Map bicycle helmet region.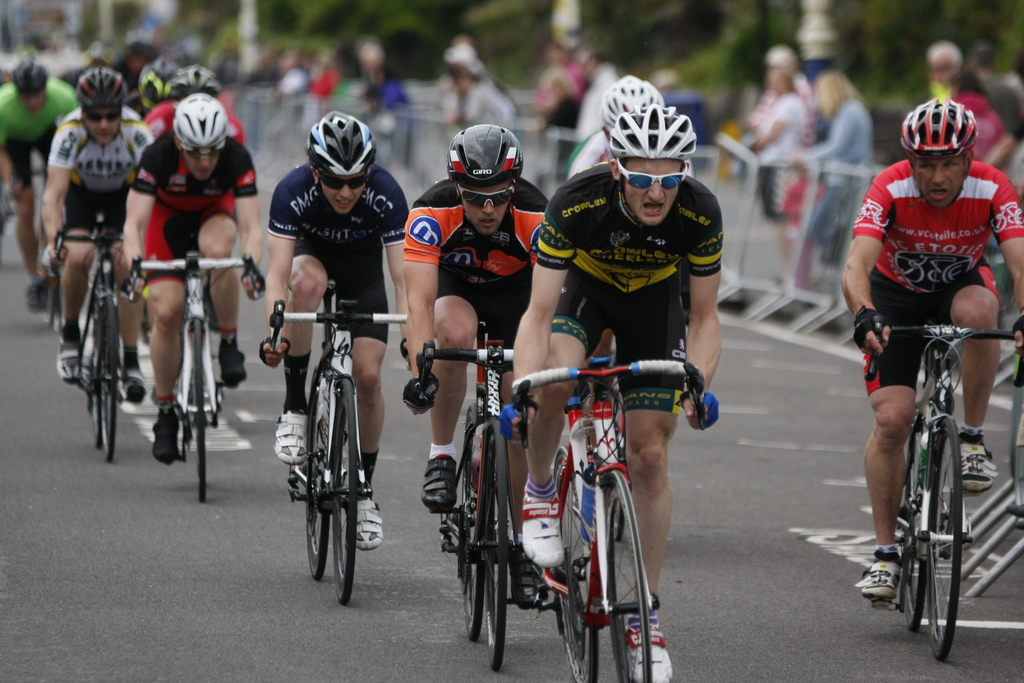
Mapped to box(79, 66, 124, 111).
